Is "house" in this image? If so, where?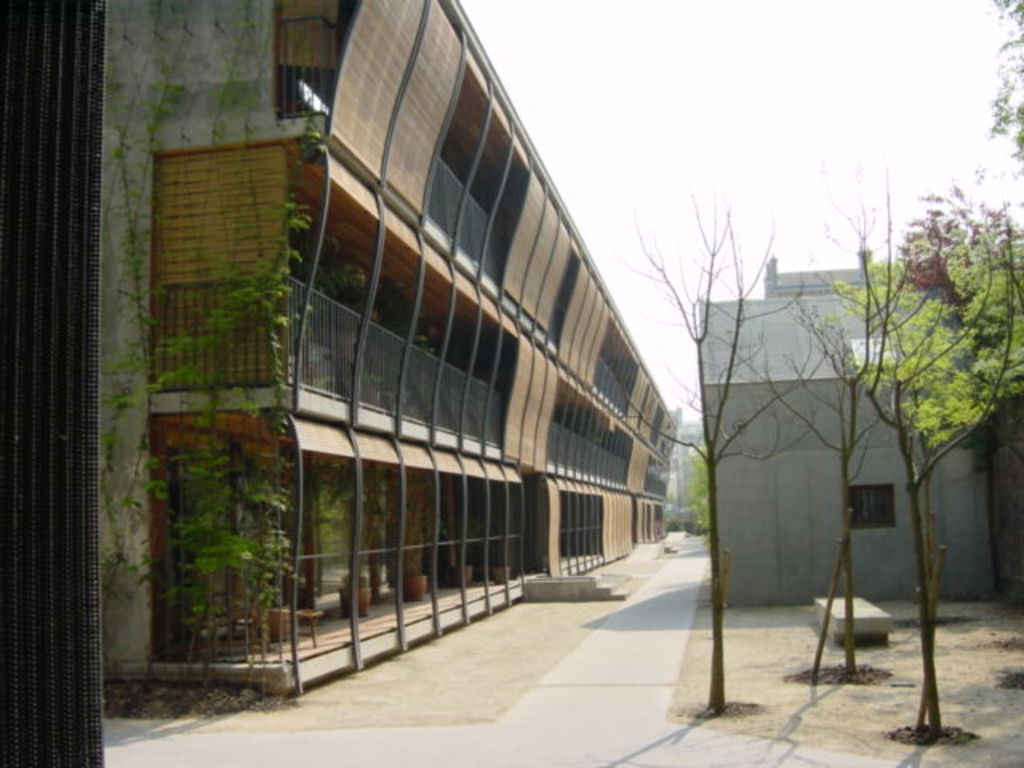
Yes, at 99 0 678 701.
